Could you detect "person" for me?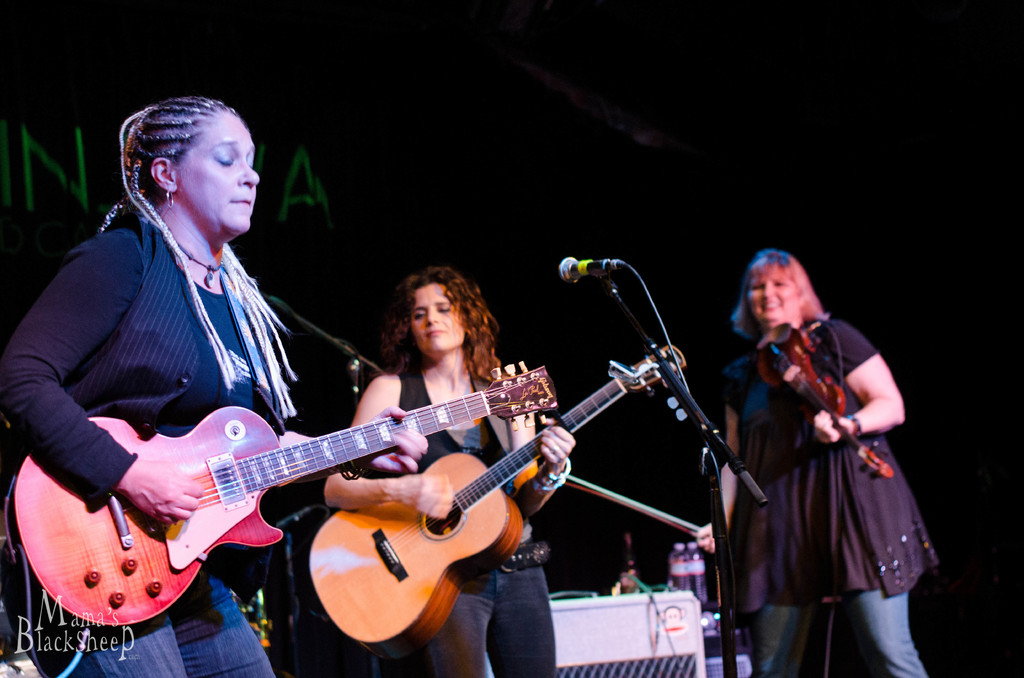
Detection result: Rect(731, 230, 916, 677).
